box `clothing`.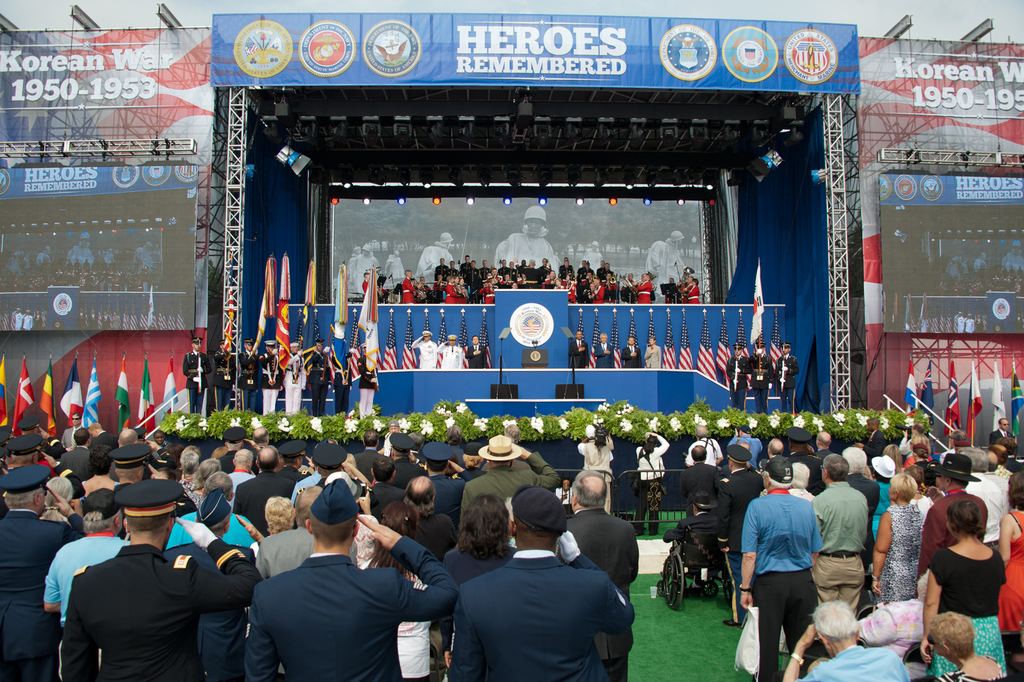
pyautogui.locateOnScreen(990, 431, 1012, 448).
